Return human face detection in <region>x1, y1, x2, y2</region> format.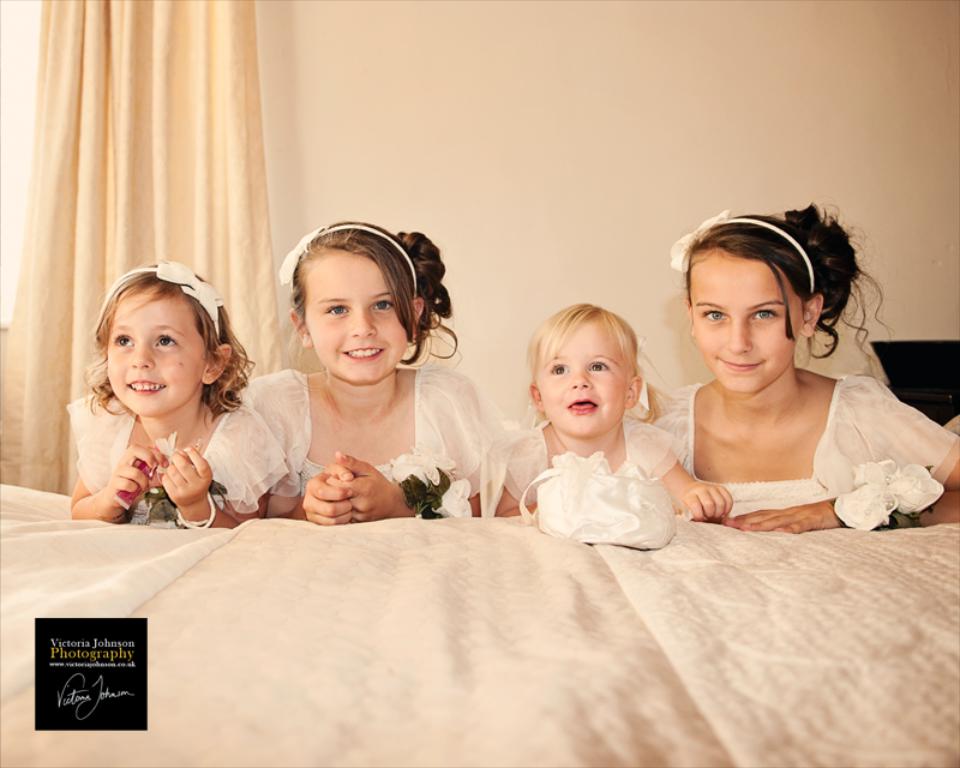
<region>106, 288, 208, 415</region>.
